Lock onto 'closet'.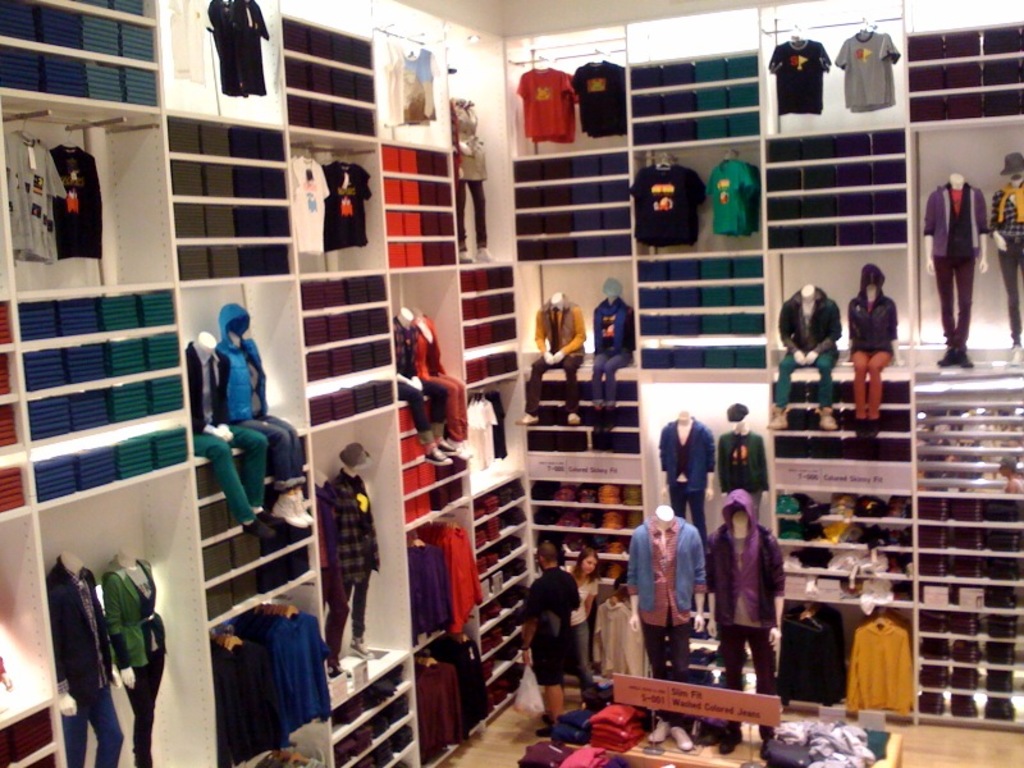
Locked: {"x1": 102, "y1": 557, "x2": 166, "y2": 764}.
